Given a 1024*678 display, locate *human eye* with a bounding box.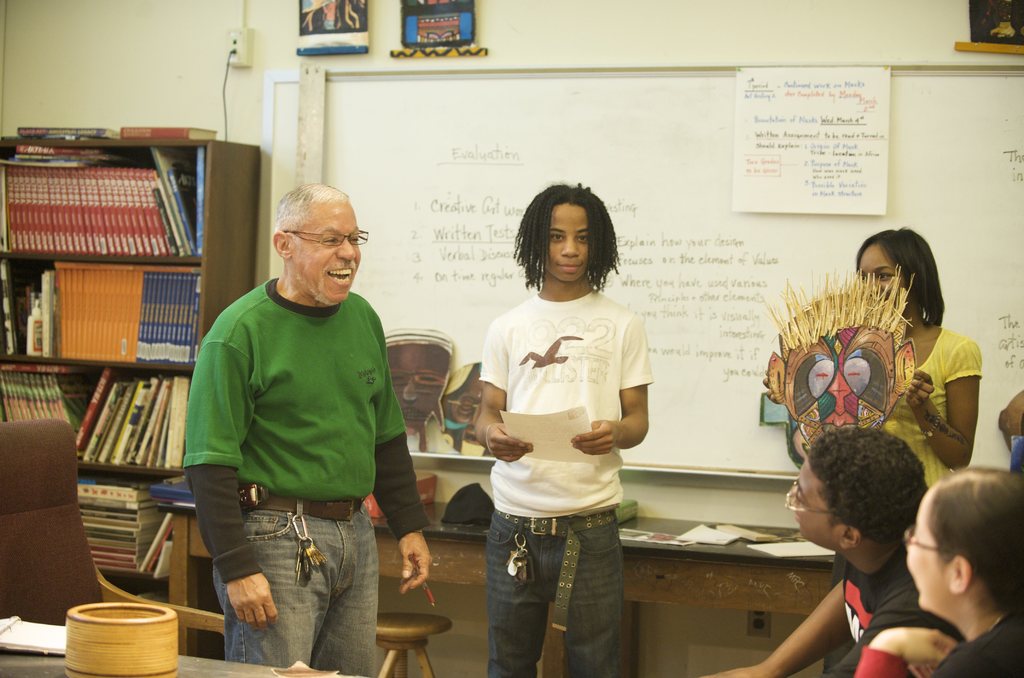
Located: 351/233/365/244.
